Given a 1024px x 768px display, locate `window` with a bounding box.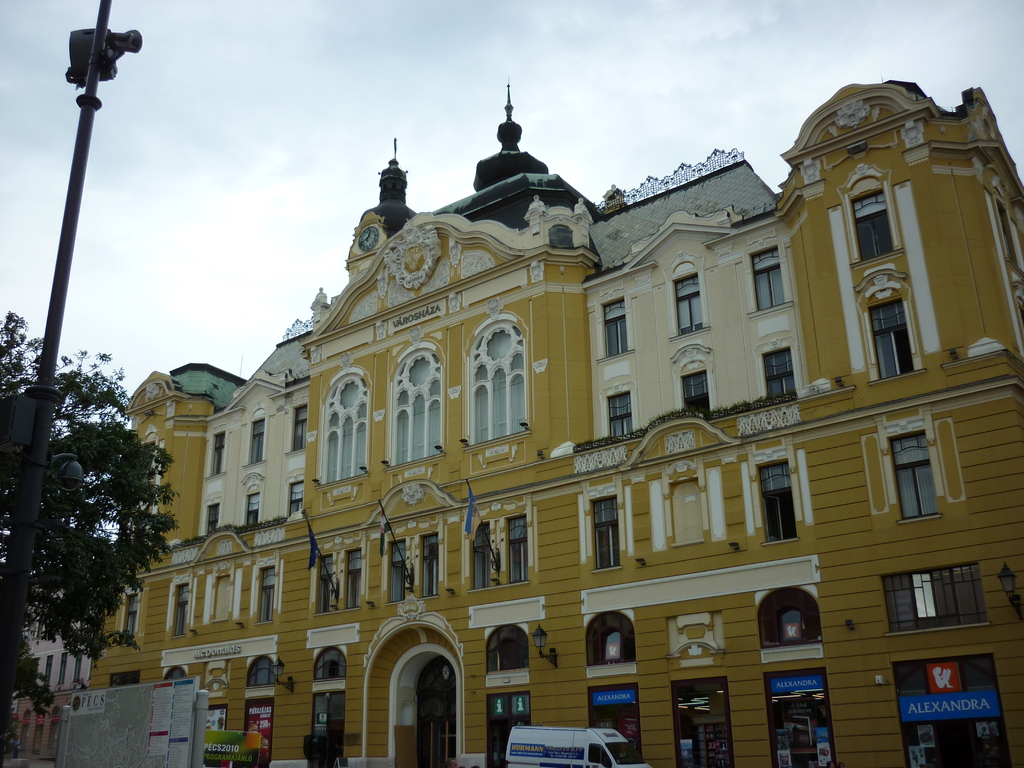
Located: (202, 504, 218, 532).
